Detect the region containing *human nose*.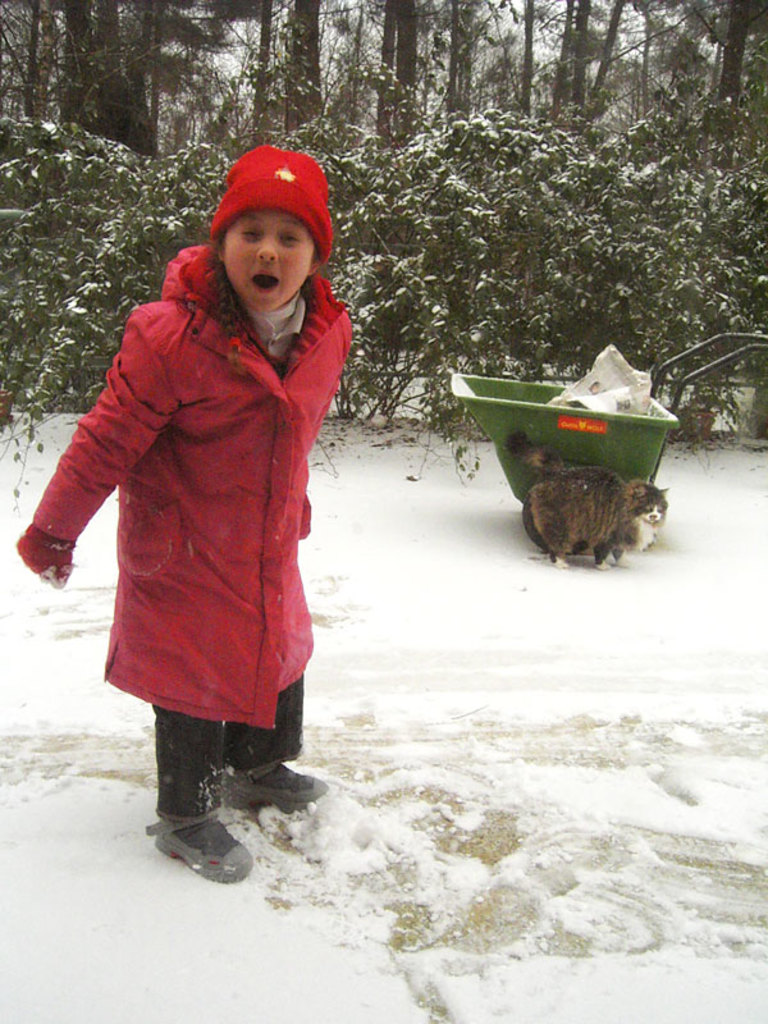
crop(255, 230, 276, 264).
